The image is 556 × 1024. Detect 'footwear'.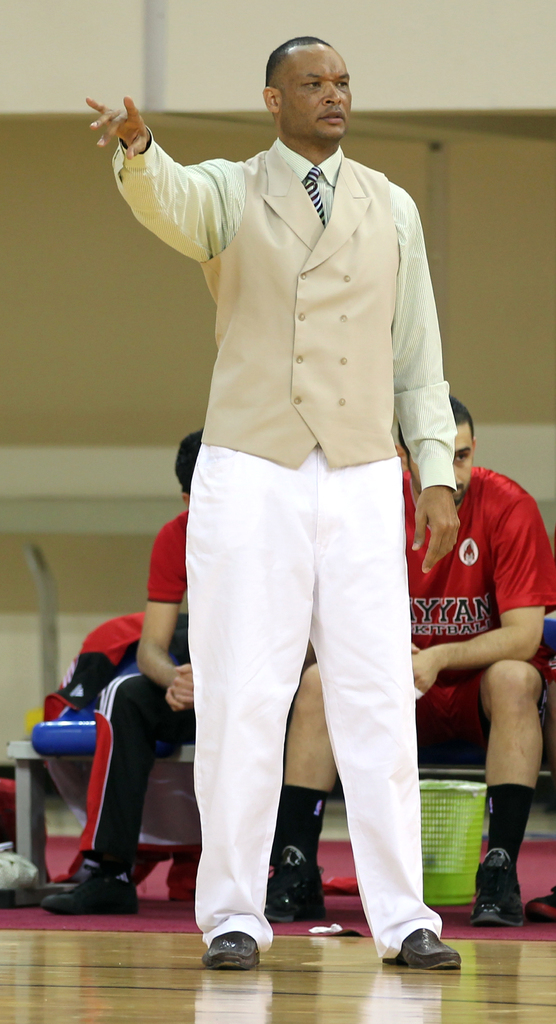
Detection: <box>41,861,142,914</box>.
